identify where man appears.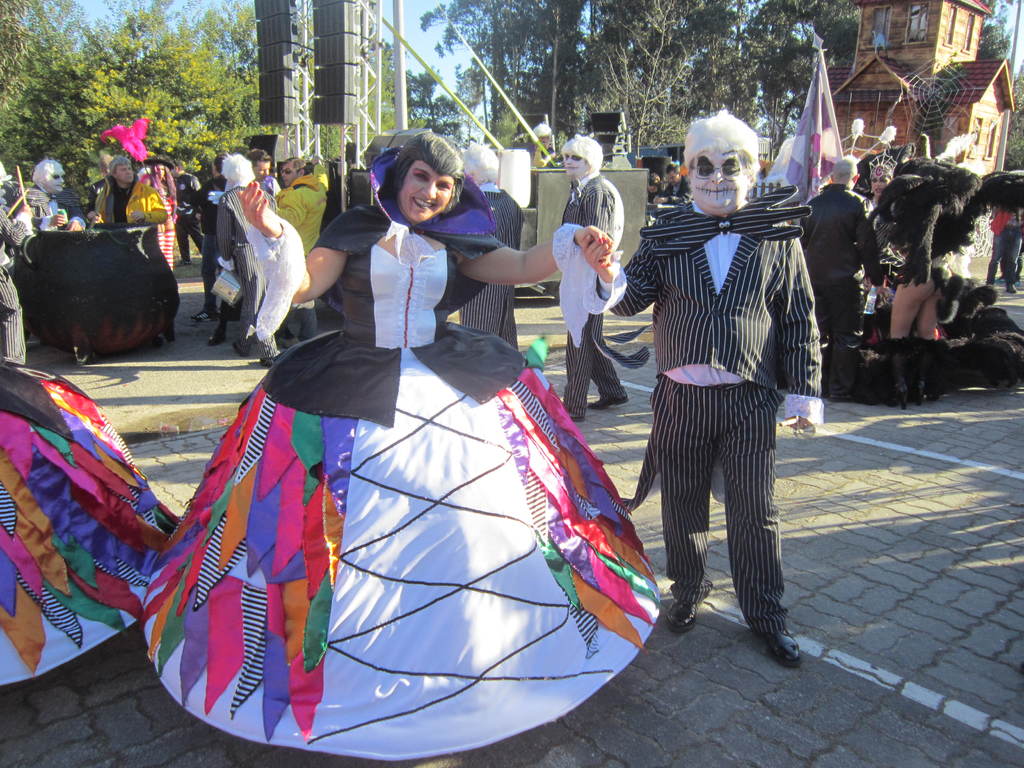
Appears at 986,204,1023,294.
